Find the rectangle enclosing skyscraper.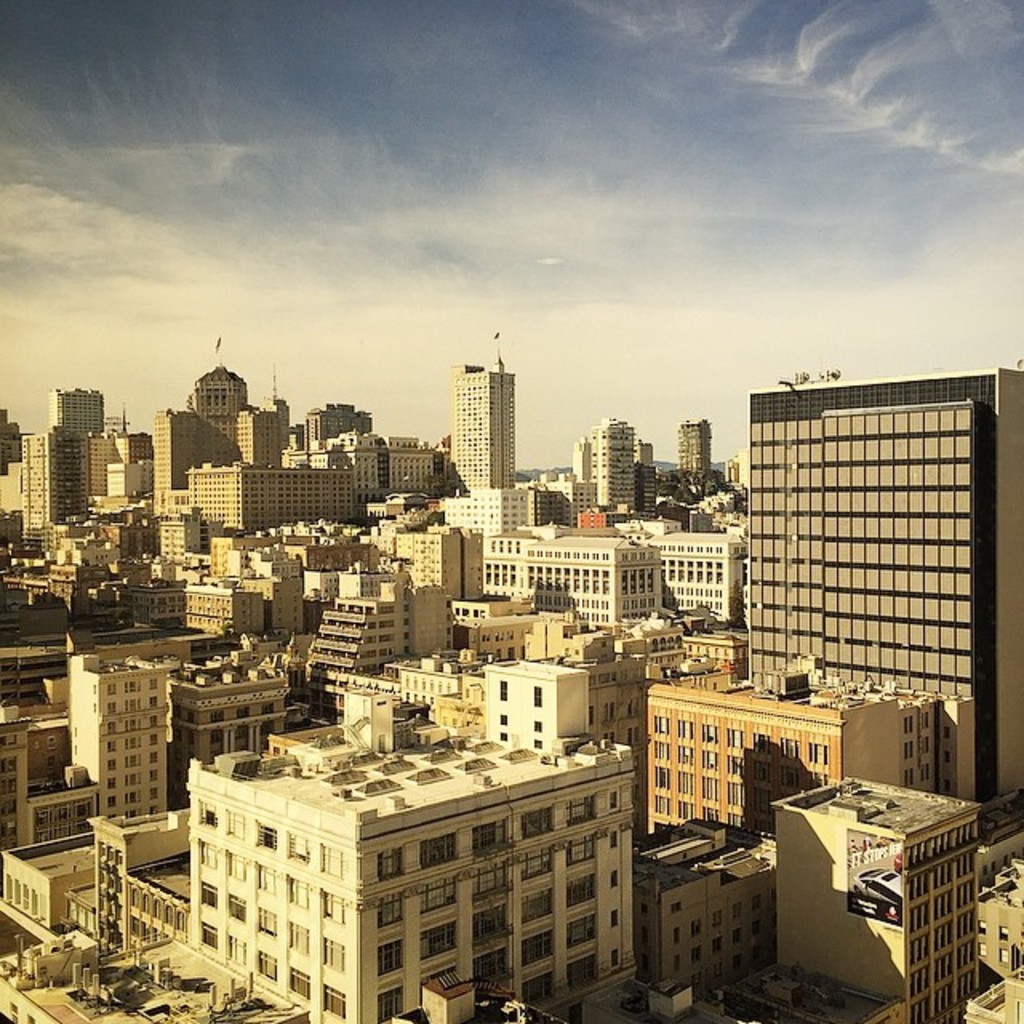
(722,382,1022,834).
